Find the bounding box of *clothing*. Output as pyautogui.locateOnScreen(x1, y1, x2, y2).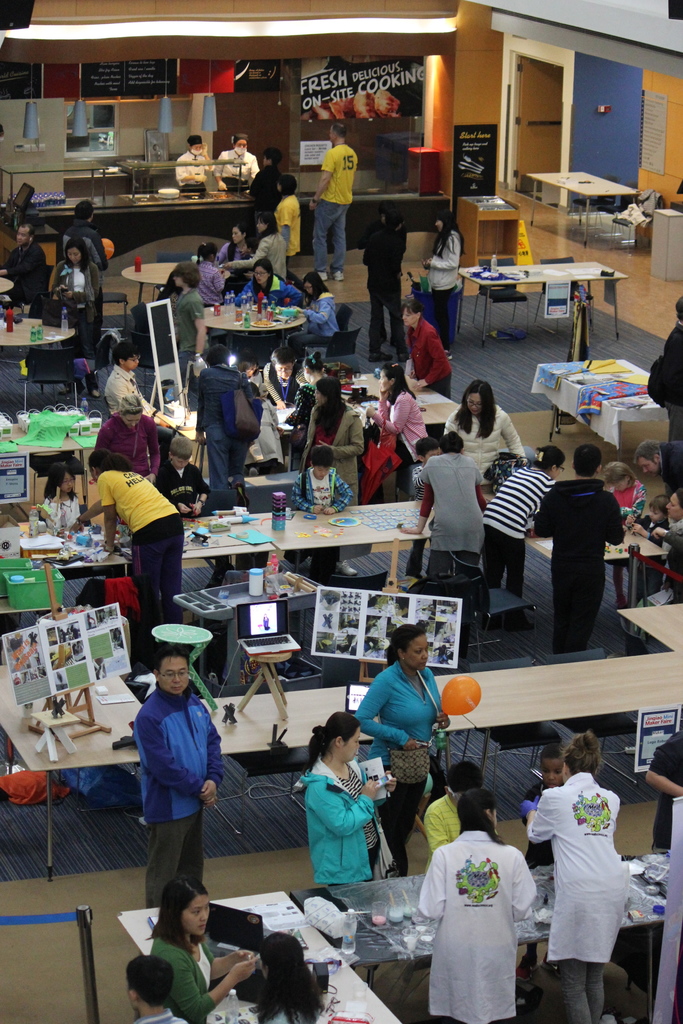
pyautogui.locateOnScreen(195, 253, 231, 306).
